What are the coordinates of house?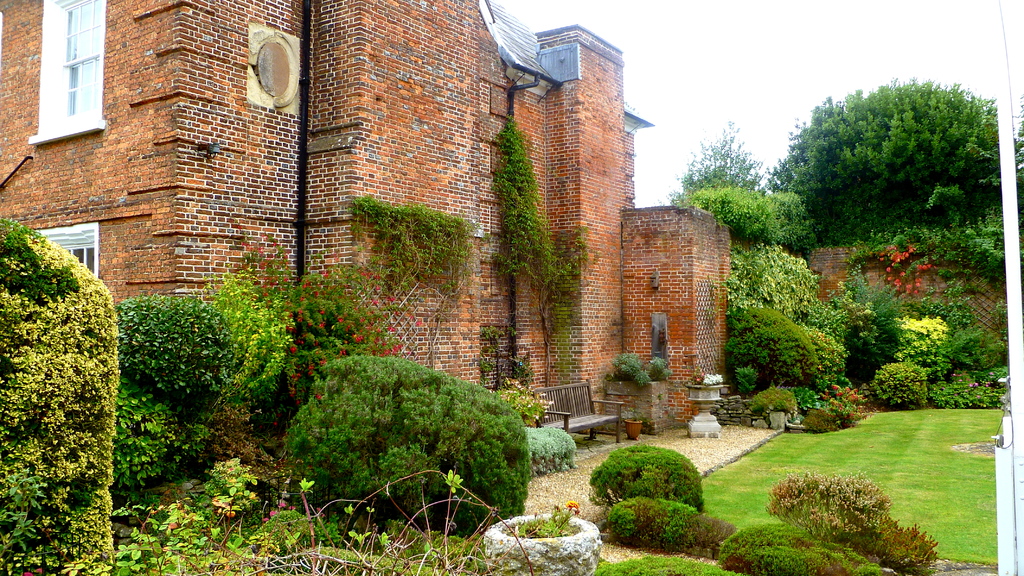
52/0/773/475.
